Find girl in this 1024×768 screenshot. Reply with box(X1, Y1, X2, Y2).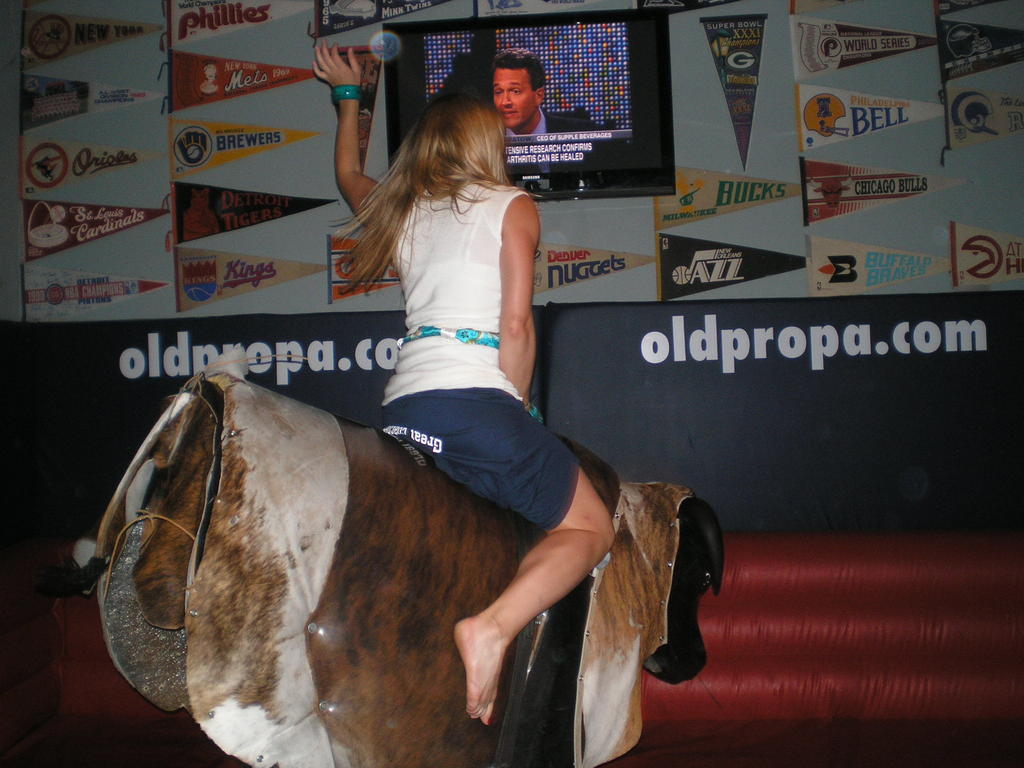
box(310, 44, 617, 728).
